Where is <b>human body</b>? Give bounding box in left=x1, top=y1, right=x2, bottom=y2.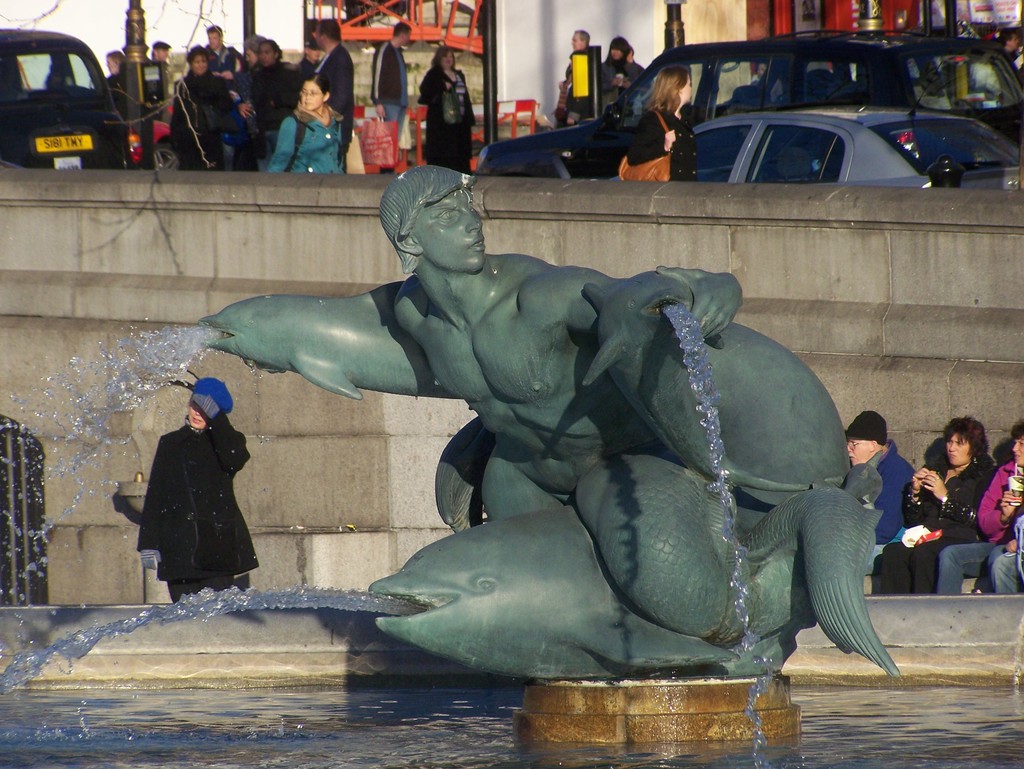
left=420, top=44, right=476, bottom=177.
